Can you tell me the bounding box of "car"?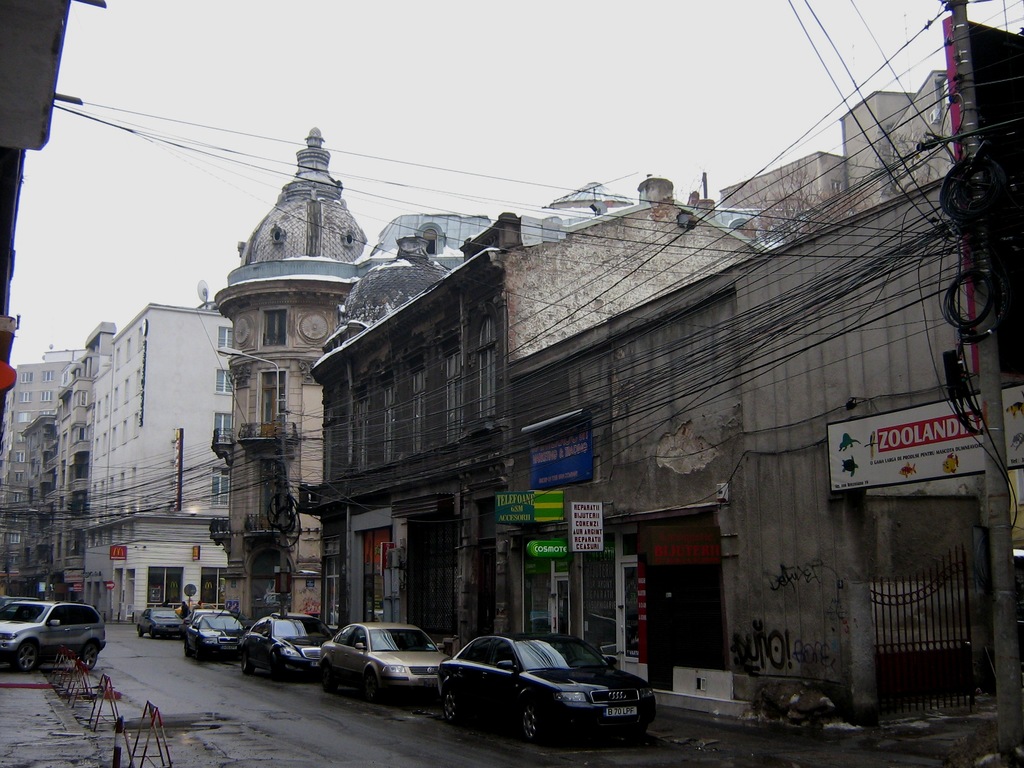
pyautogui.locateOnScreen(427, 634, 651, 749).
